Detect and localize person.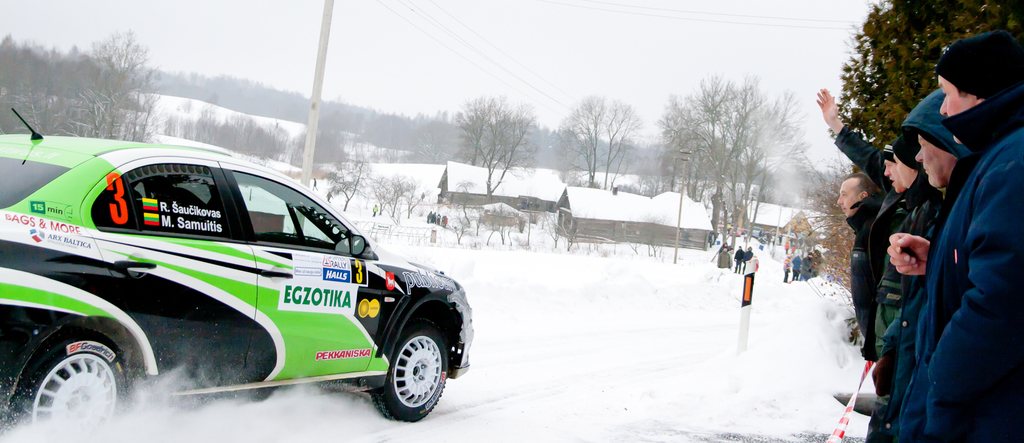
Localized at [x1=904, y1=82, x2=978, y2=207].
